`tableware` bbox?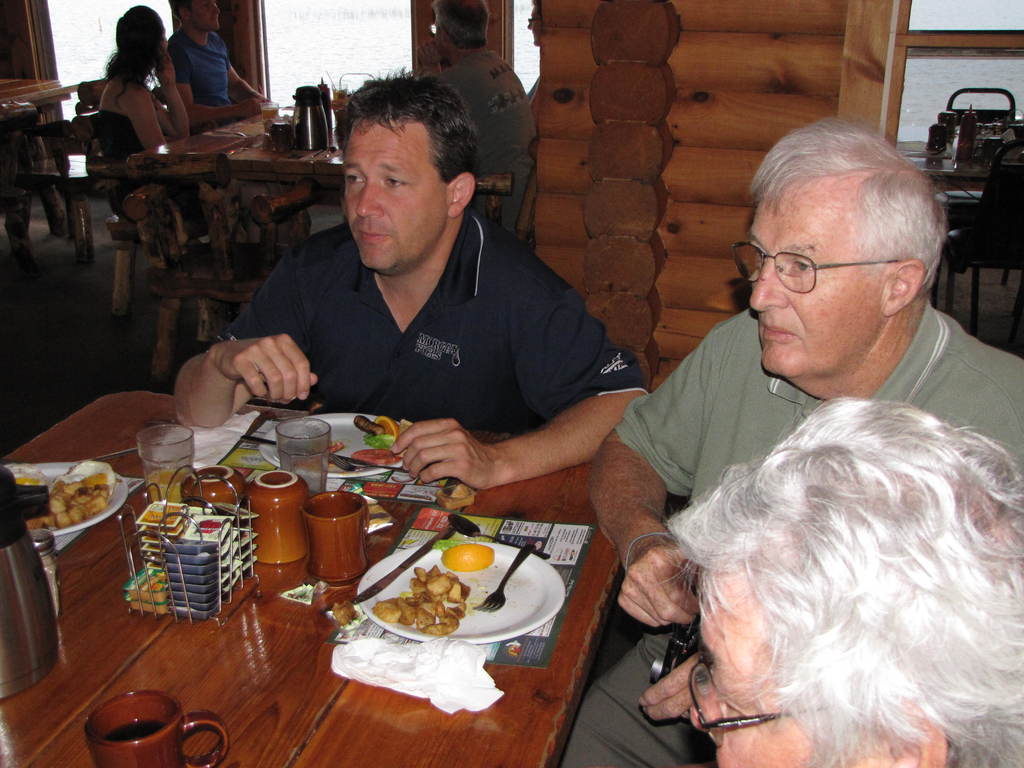
locate(470, 540, 534, 611)
